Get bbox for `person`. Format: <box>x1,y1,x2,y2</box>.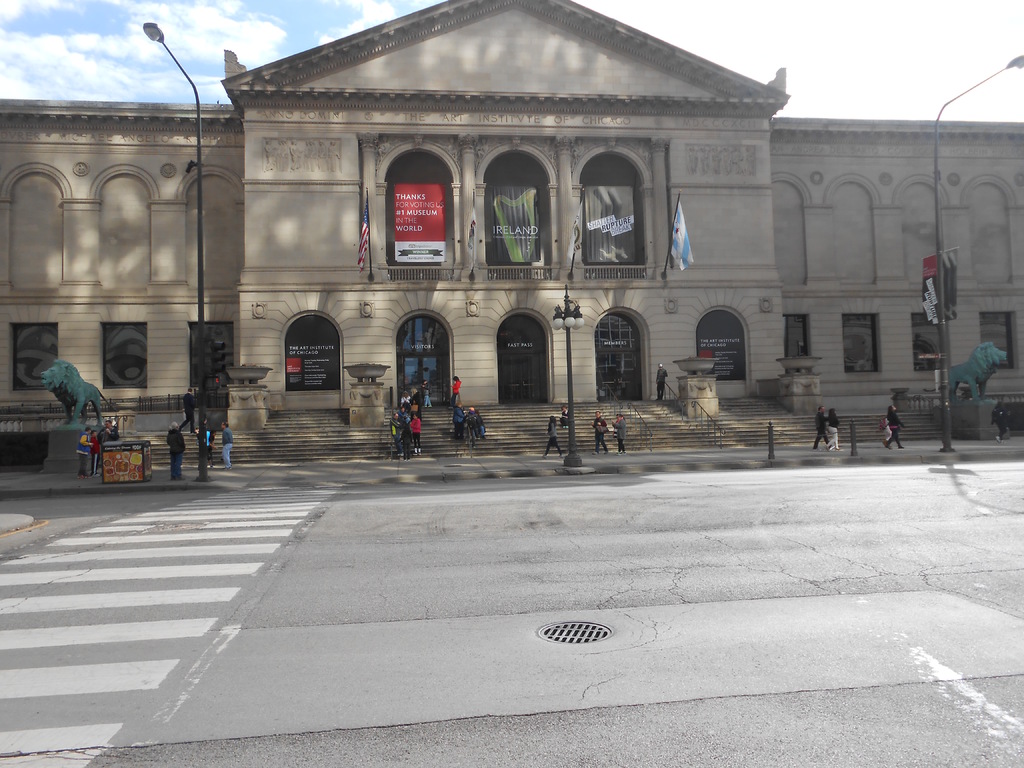
<box>97,422,118,474</box>.
